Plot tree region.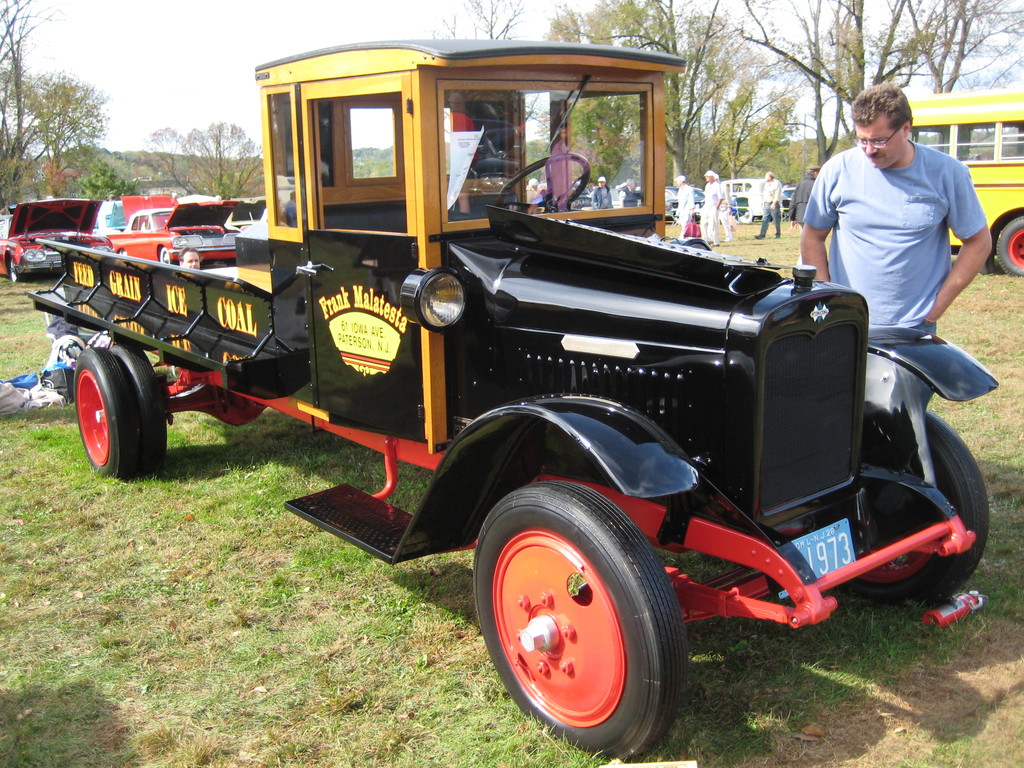
Plotted at l=72, t=150, r=146, b=199.
